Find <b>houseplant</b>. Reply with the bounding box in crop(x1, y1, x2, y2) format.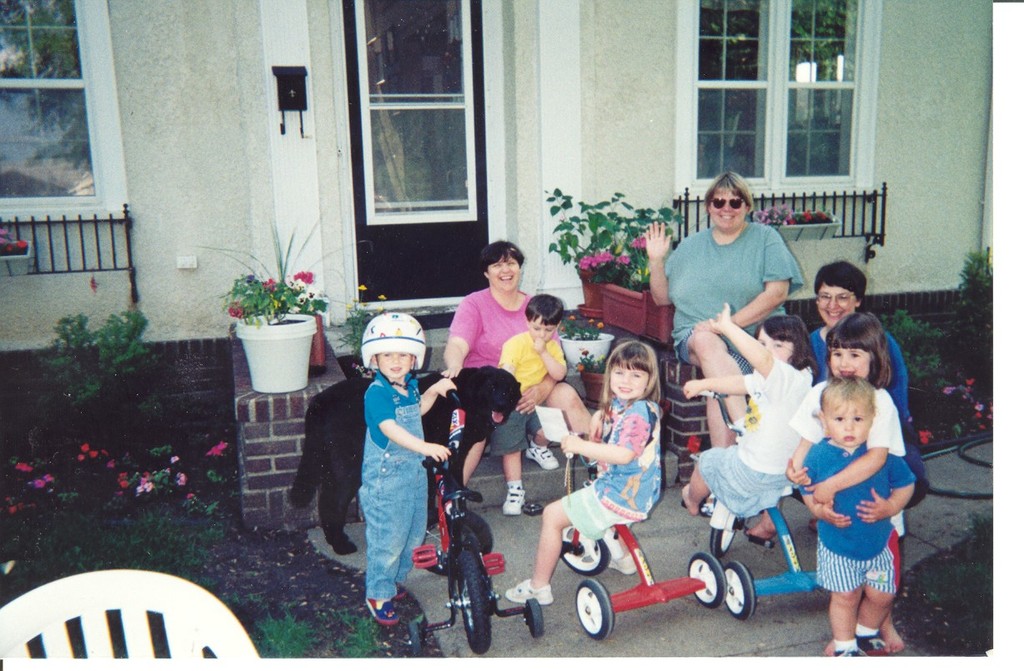
crop(576, 231, 676, 335).
